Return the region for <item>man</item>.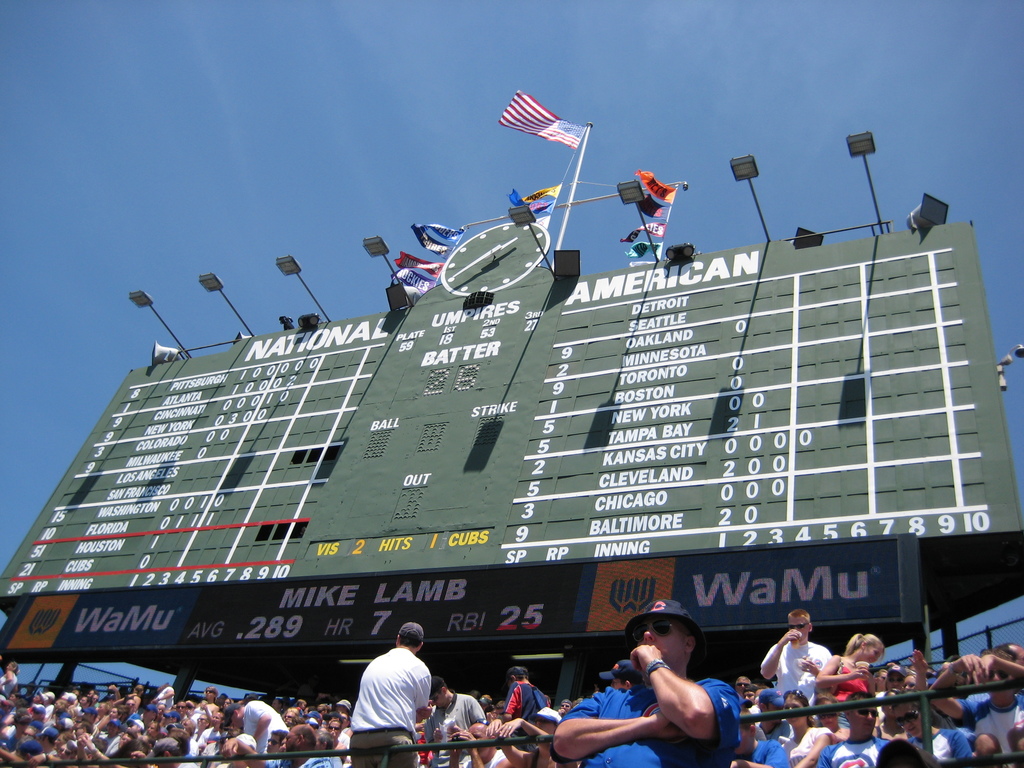
{"x1": 507, "y1": 659, "x2": 556, "y2": 741}.
